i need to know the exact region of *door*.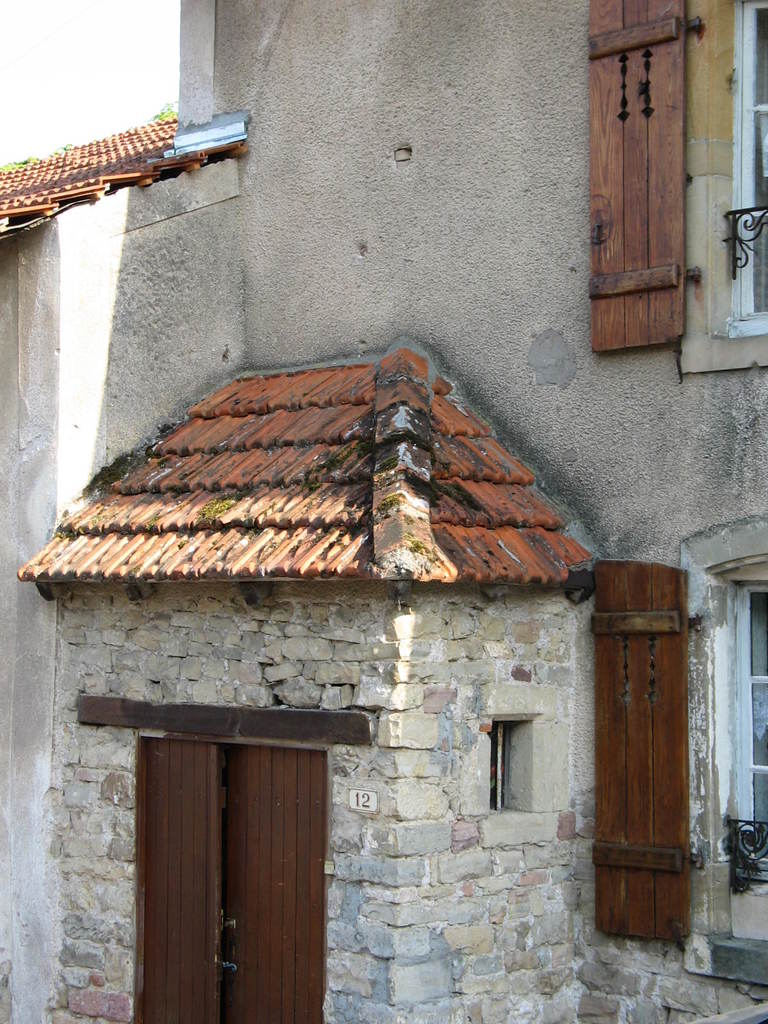
Region: [left=117, top=691, right=360, bottom=1023].
